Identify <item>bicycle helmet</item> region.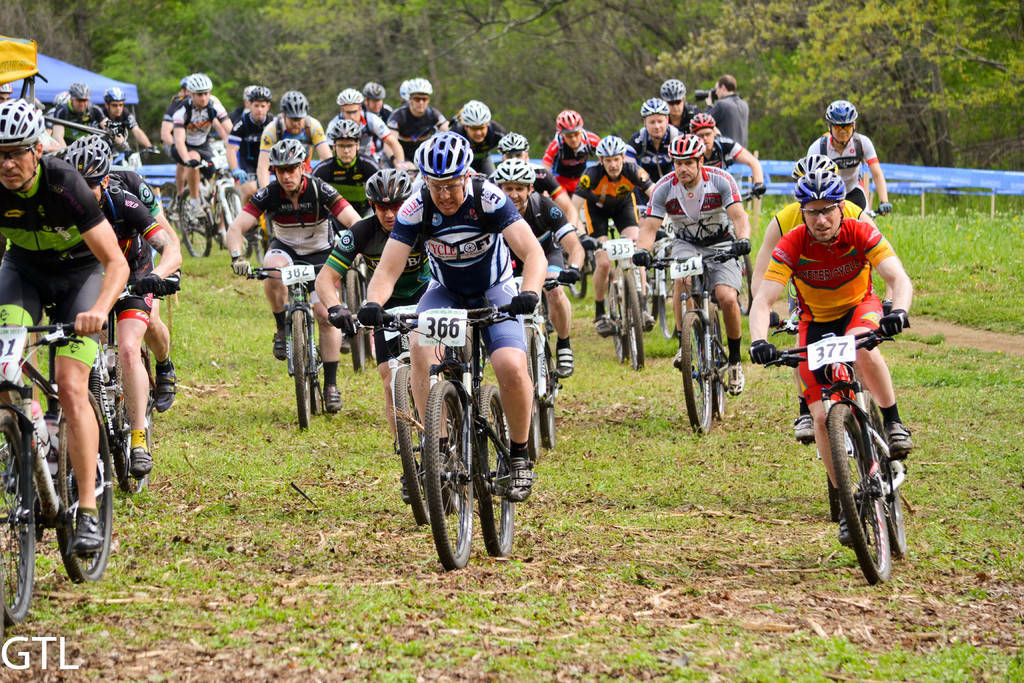
Region: region(465, 99, 491, 131).
